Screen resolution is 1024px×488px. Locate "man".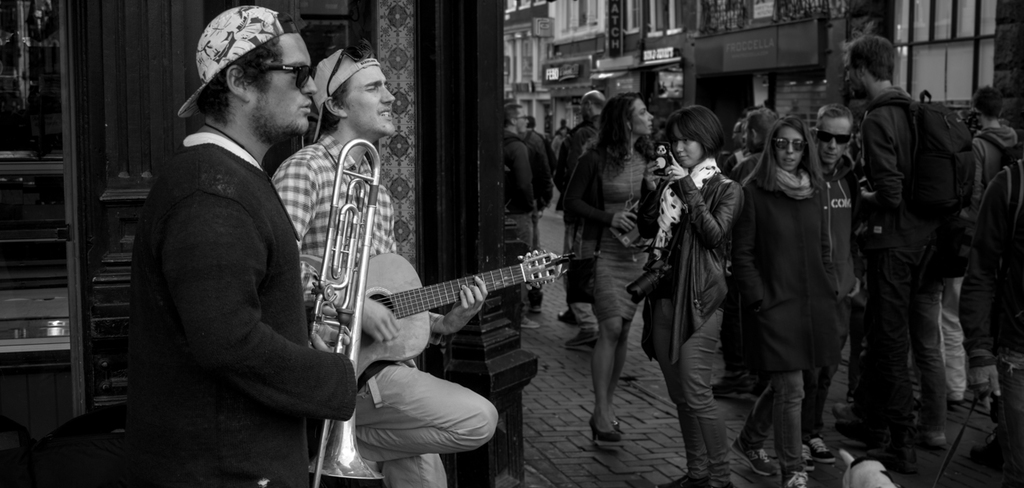
select_region(552, 87, 610, 327).
